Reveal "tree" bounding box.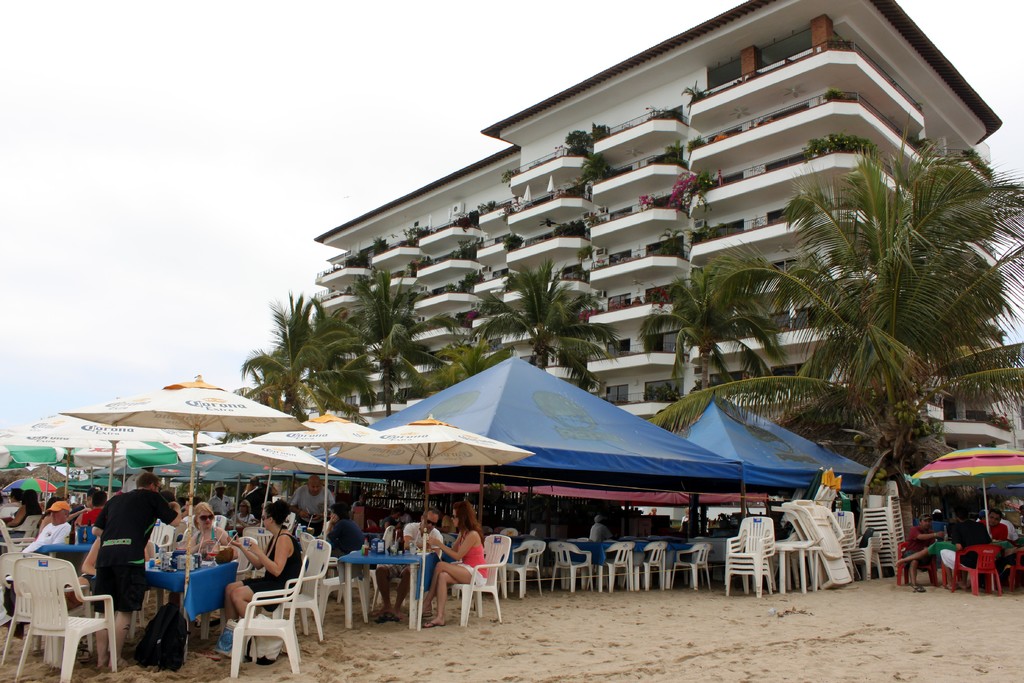
Revealed: [412,322,531,393].
